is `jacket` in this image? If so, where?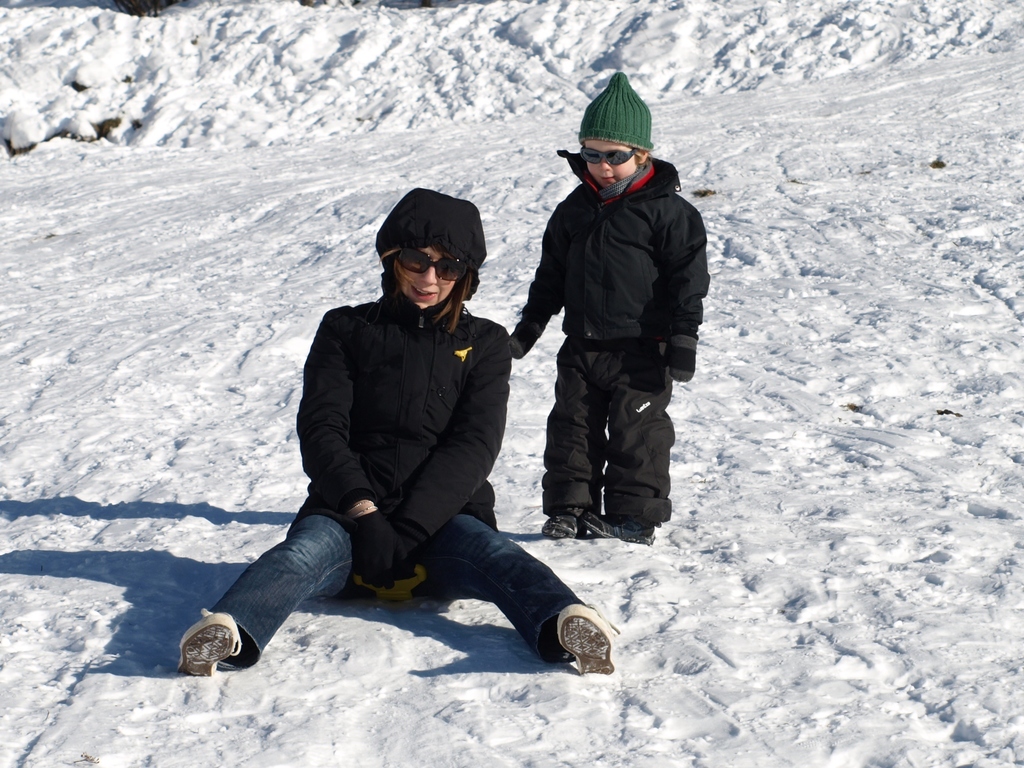
Yes, at 300:212:527:563.
